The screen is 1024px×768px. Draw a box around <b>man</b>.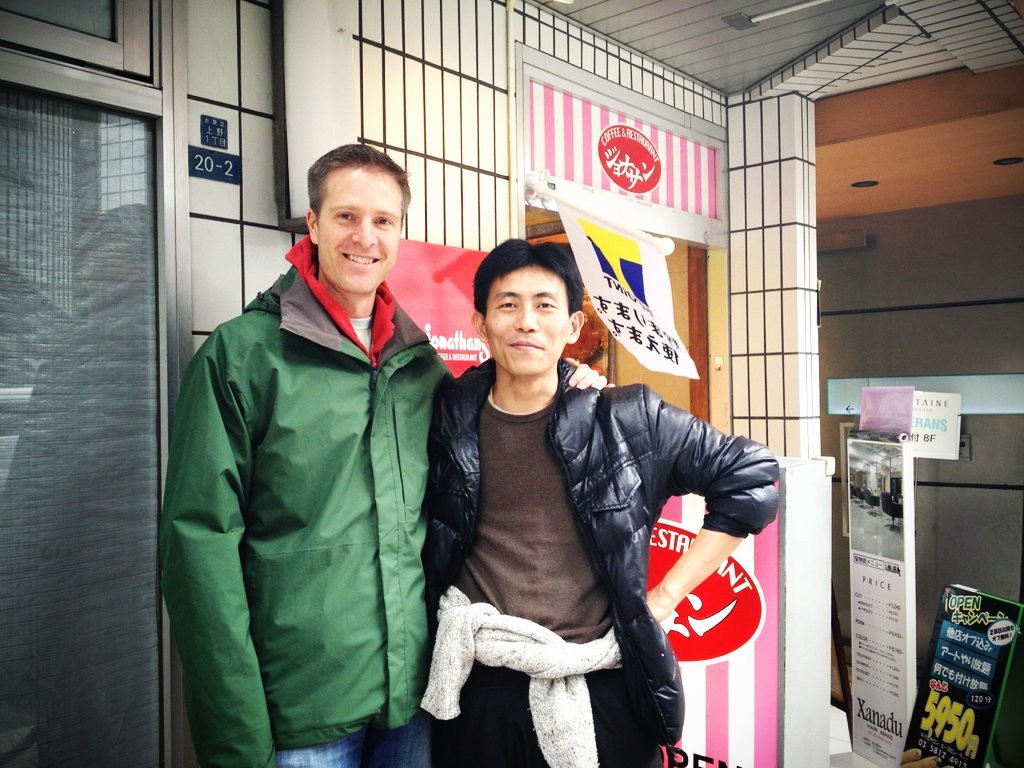
x1=160 y1=142 x2=486 y2=761.
